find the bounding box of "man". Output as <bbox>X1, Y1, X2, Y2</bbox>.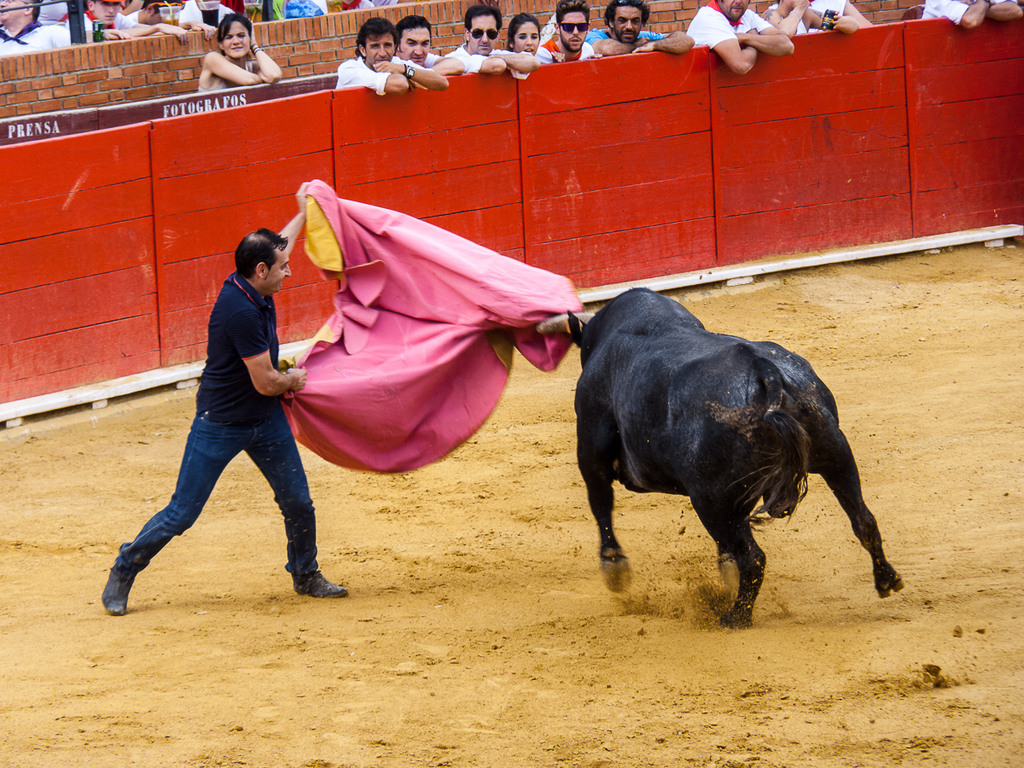
<bbox>76, 0, 189, 43</bbox>.
